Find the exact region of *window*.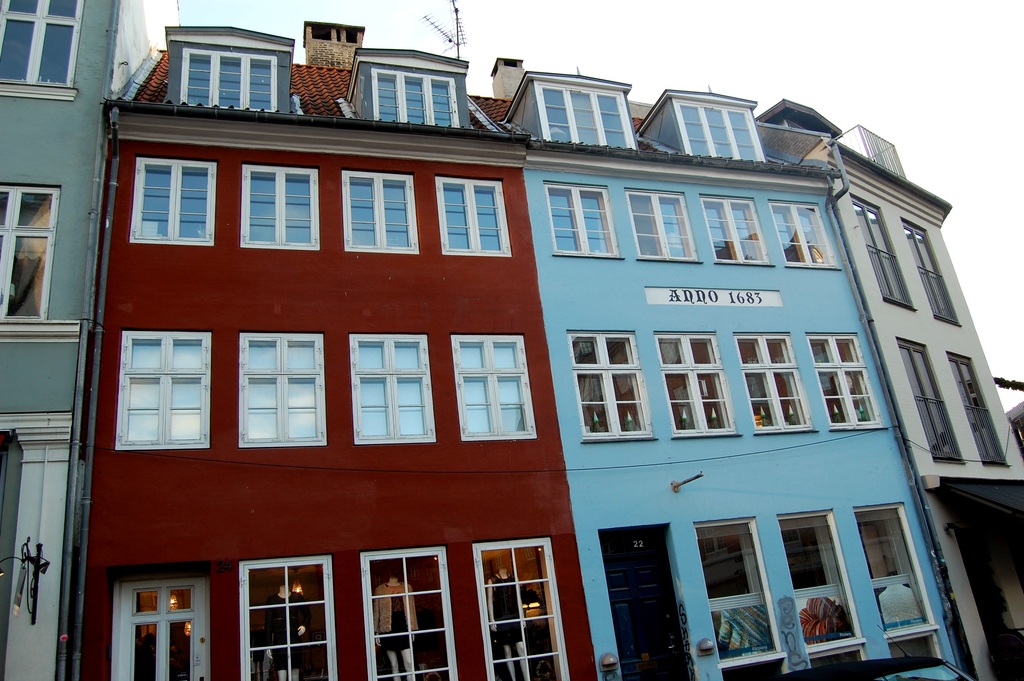
Exact region: l=671, t=98, r=766, b=161.
